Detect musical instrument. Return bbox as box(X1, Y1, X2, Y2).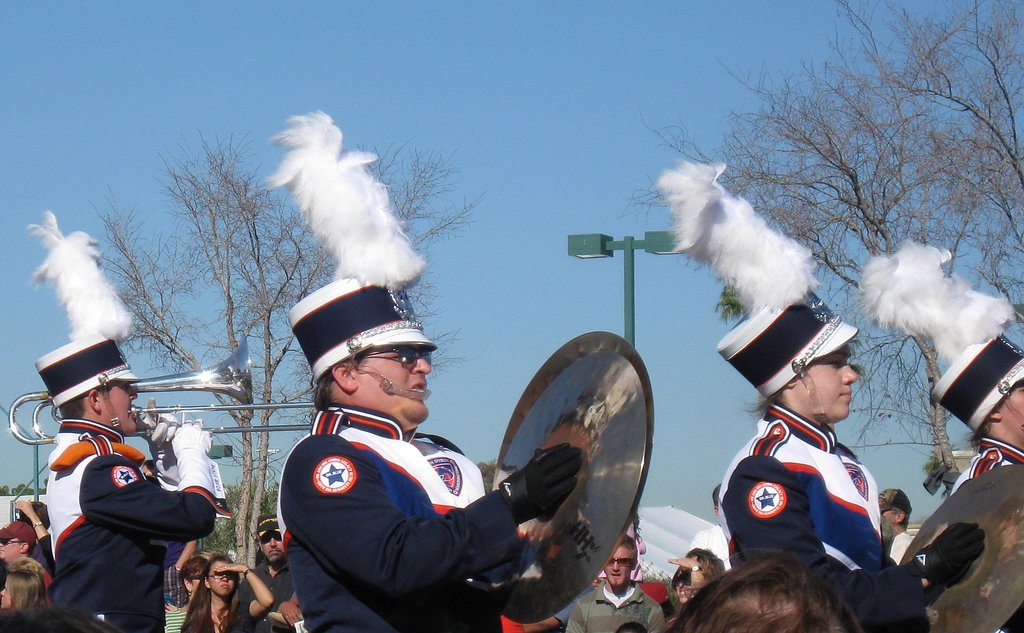
box(897, 462, 1023, 632).
